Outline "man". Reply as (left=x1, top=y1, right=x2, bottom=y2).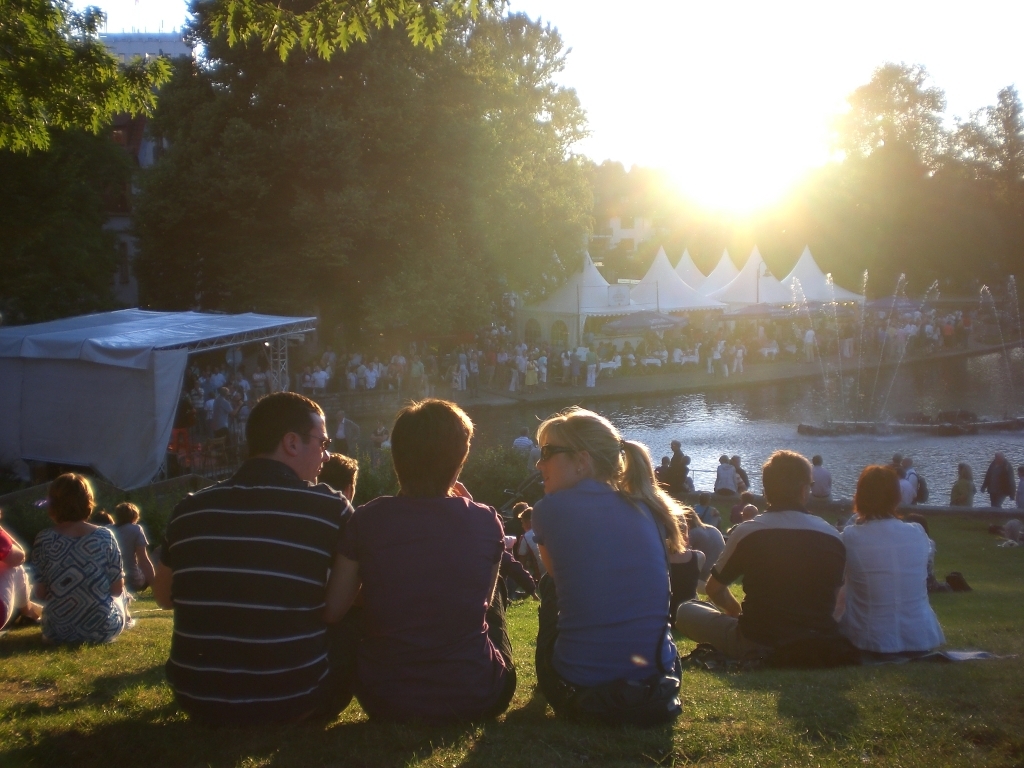
(left=210, top=388, right=242, bottom=454).
